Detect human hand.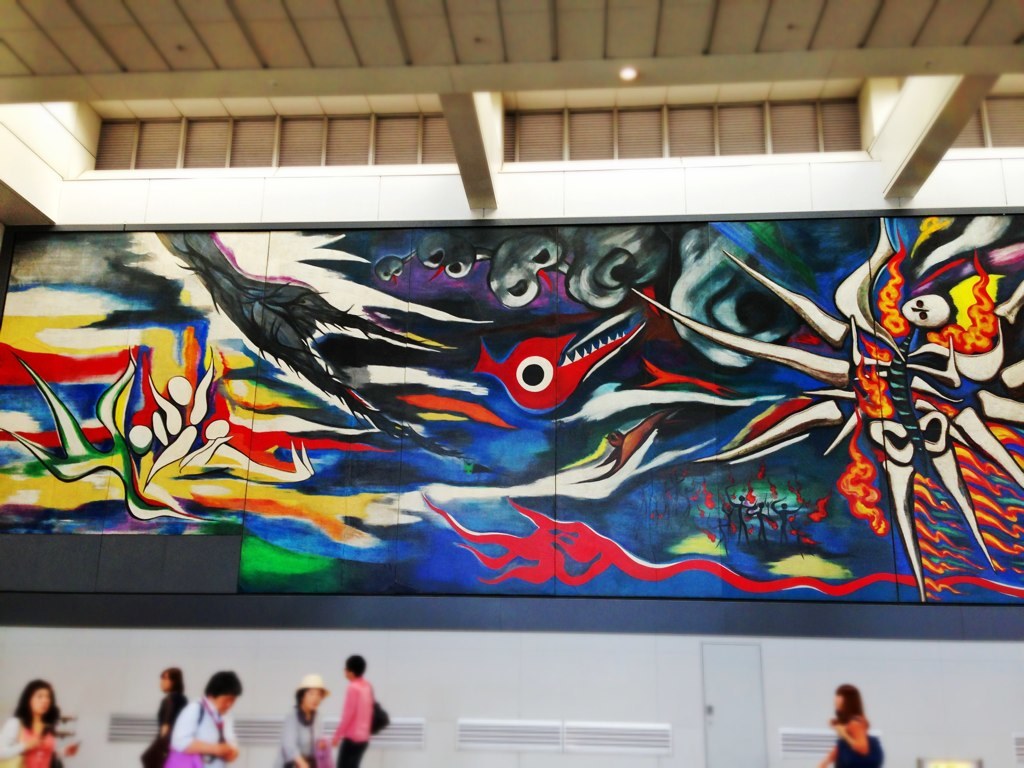
Detected at [x1=214, y1=746, x2=231, y2=761].
